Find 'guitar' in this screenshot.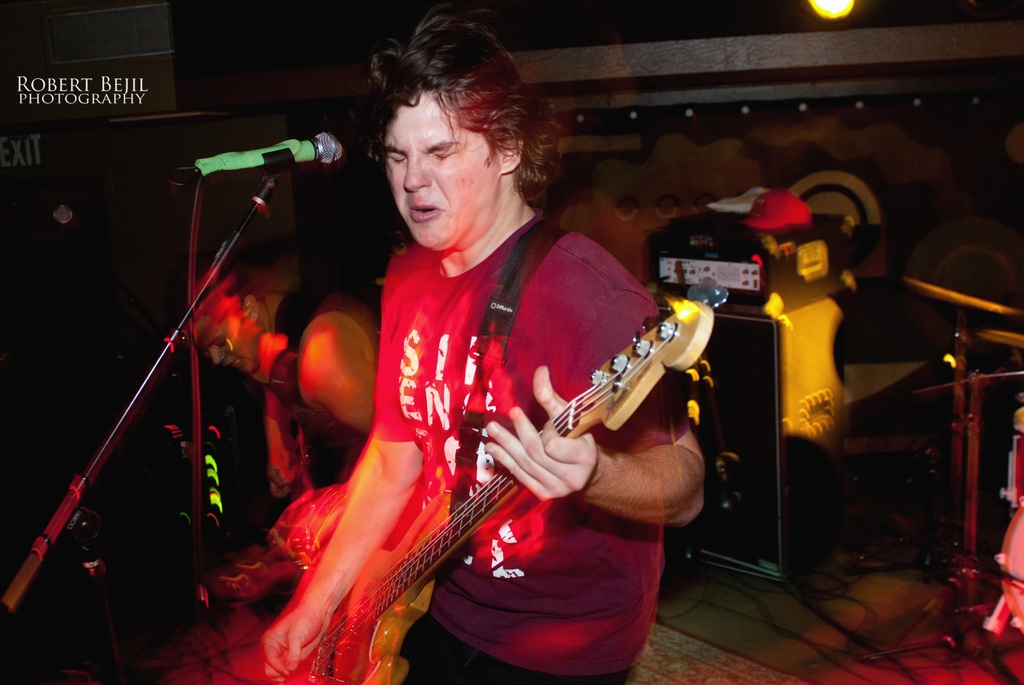
The bounding box for 'guitar' is detection(246, 224, 701, 666).
